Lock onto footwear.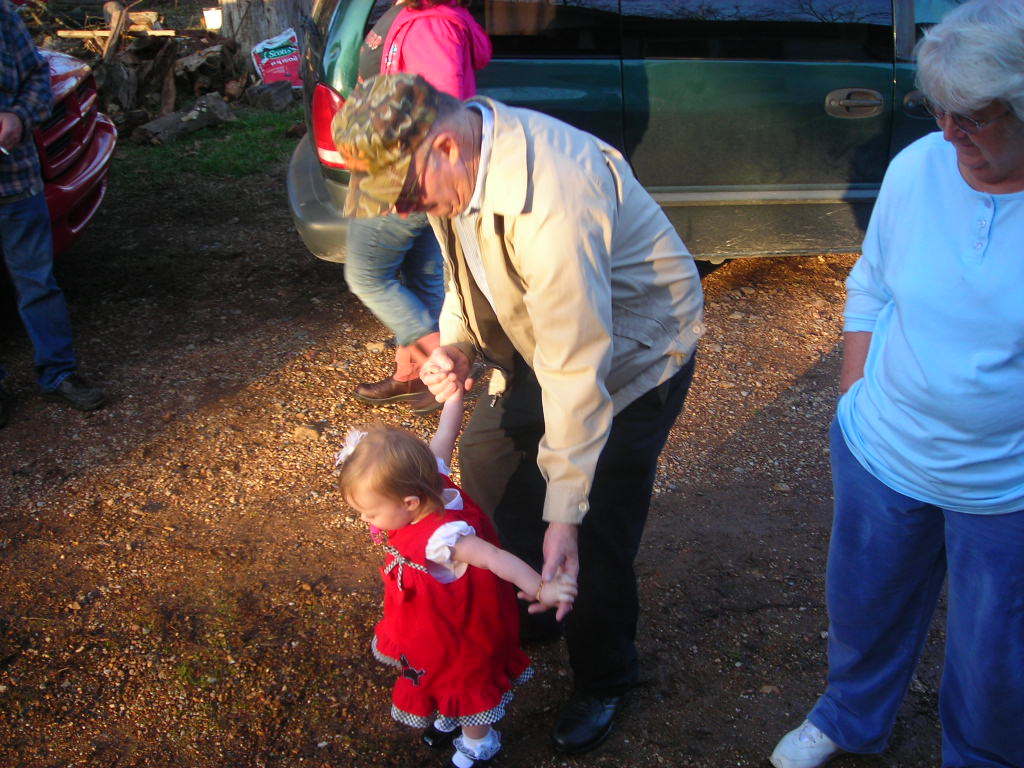
Locked: (x1=44, y1=372, x2=108, y2=410).
